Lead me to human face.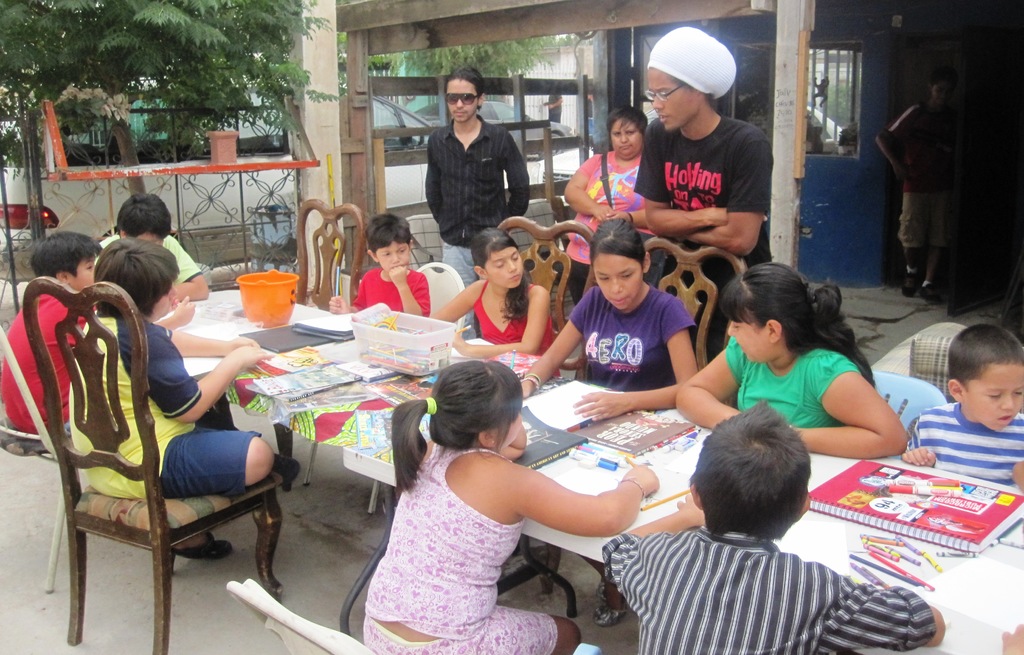
Lead to bbox(590, 250, 645, 314).
